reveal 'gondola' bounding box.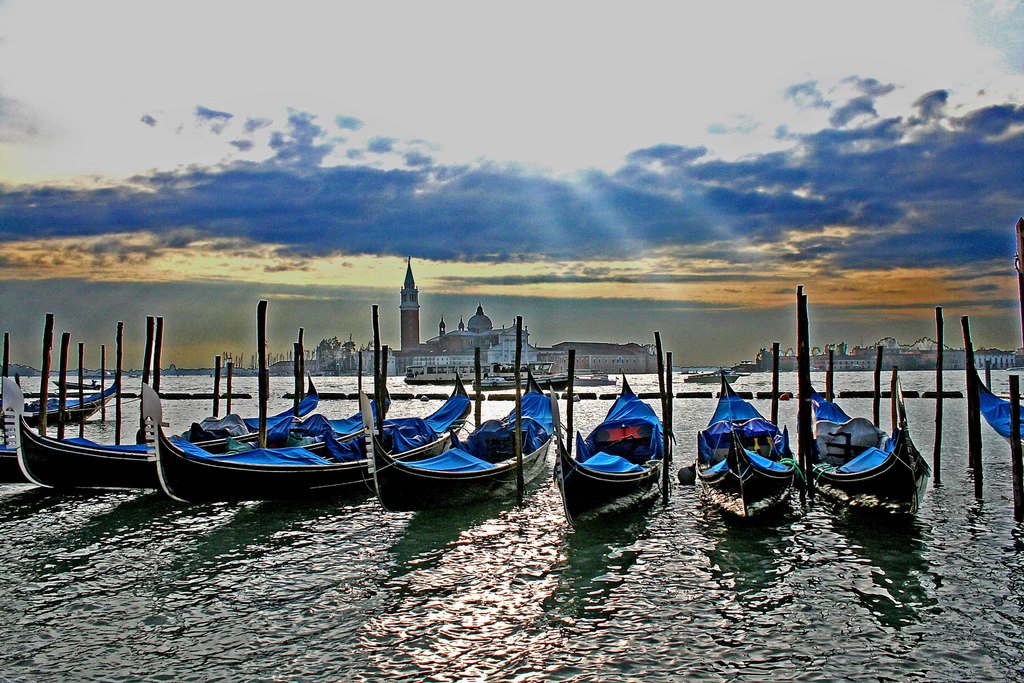
Revealed: [776,356,941,531].
